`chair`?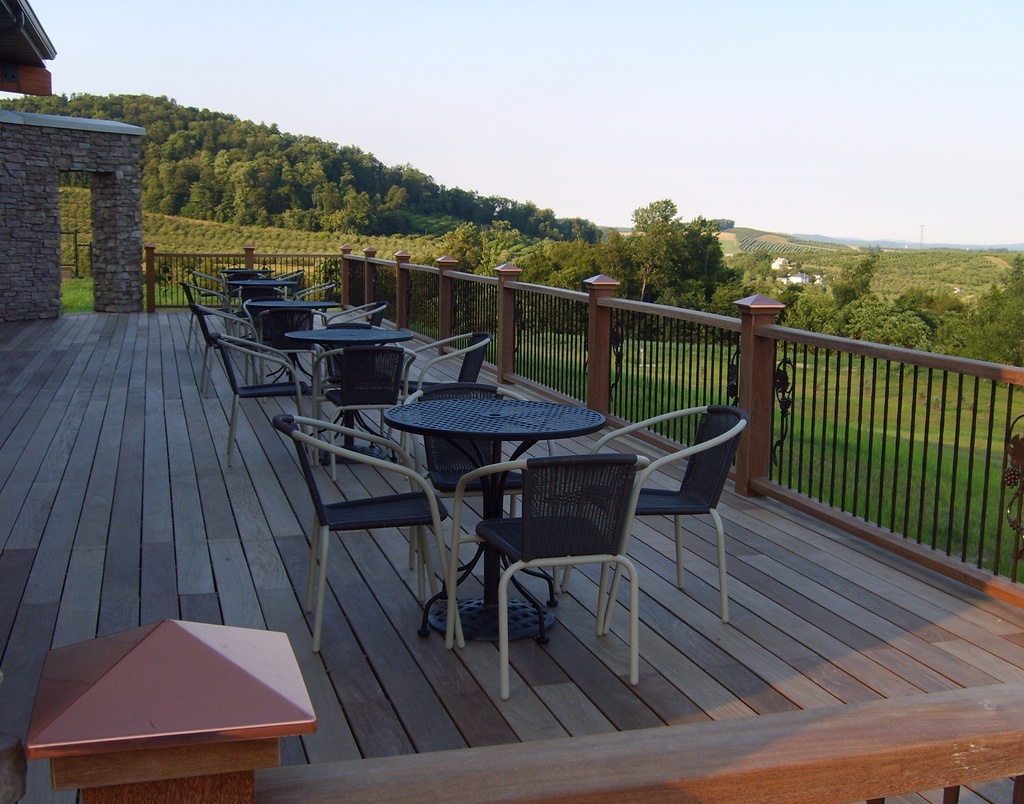
BBox(311, 341, 419, 474)
